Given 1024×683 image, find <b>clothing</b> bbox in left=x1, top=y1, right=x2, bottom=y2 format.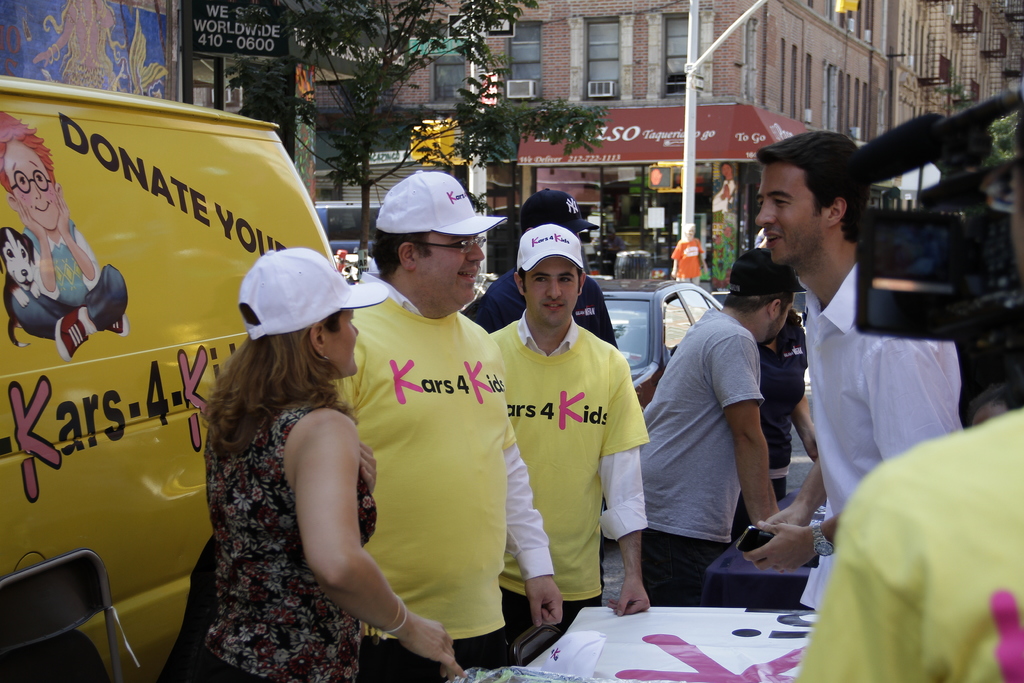
left=797, top=253, right=964, bottom=613.
